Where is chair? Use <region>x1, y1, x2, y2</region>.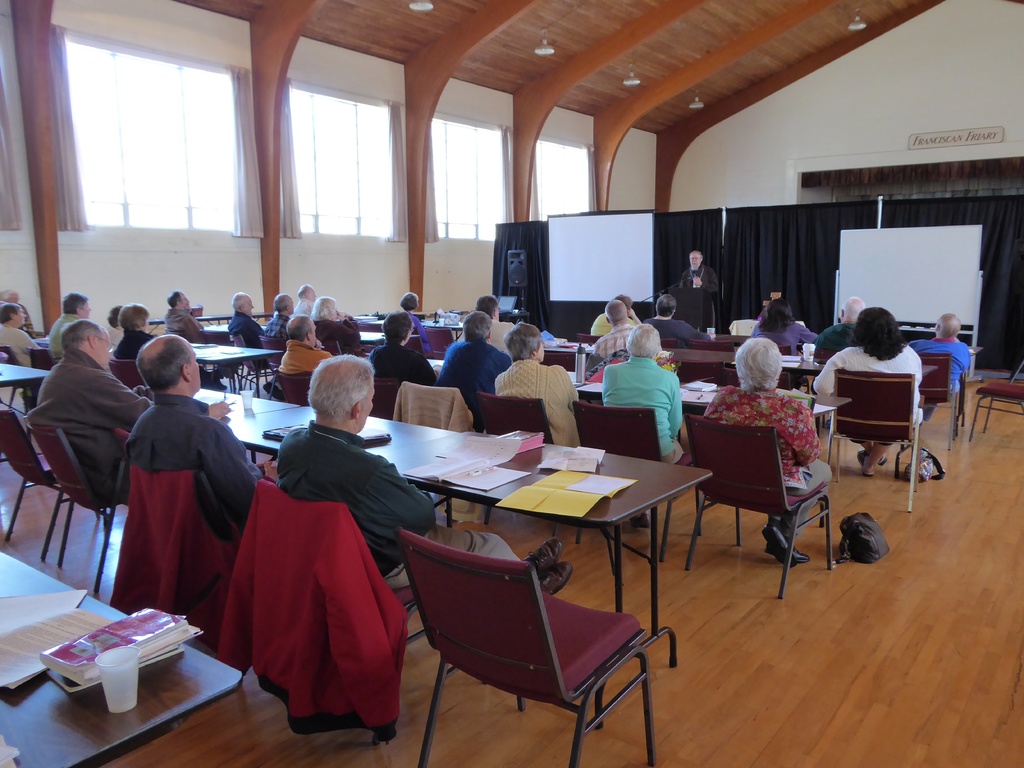
<region>403, 526, 657, 767</region>.
